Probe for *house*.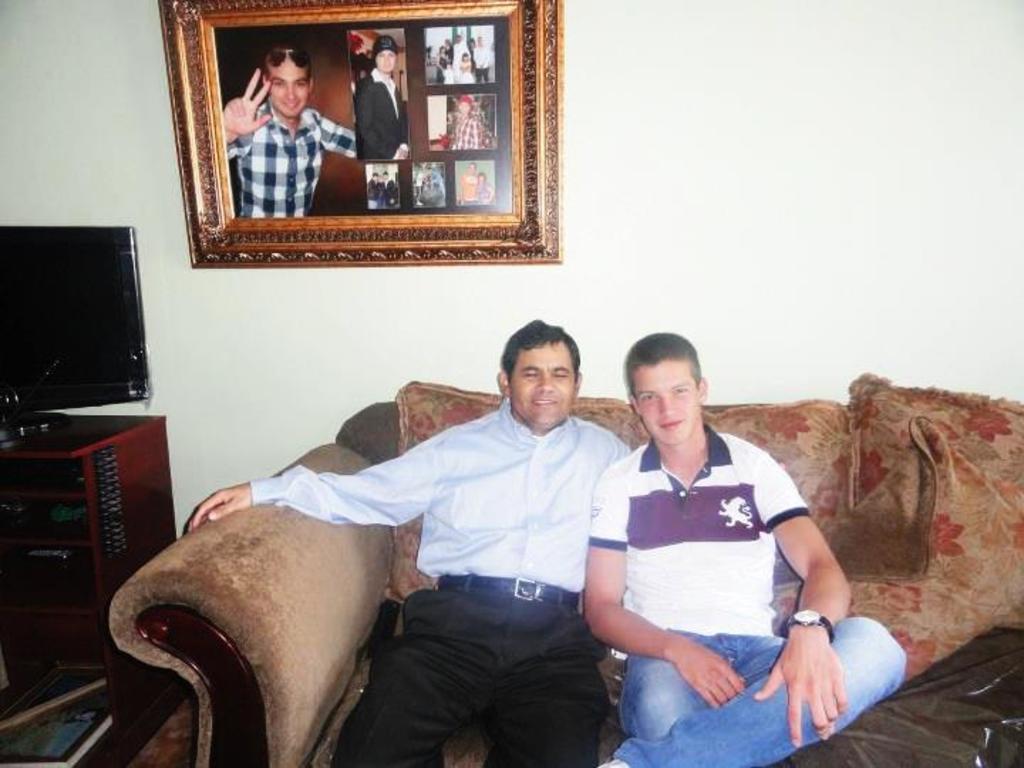
Probe result: bbox=(0, 0, 1023, 767).
